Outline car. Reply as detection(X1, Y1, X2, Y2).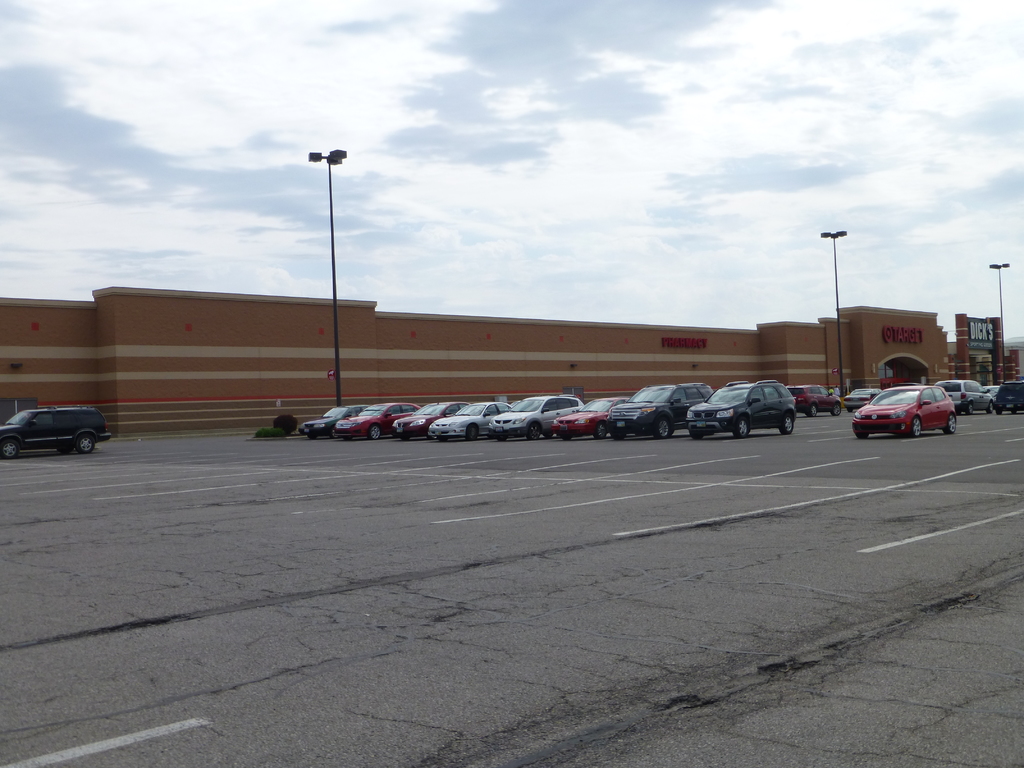
detection(0, 408, 106, 463).
